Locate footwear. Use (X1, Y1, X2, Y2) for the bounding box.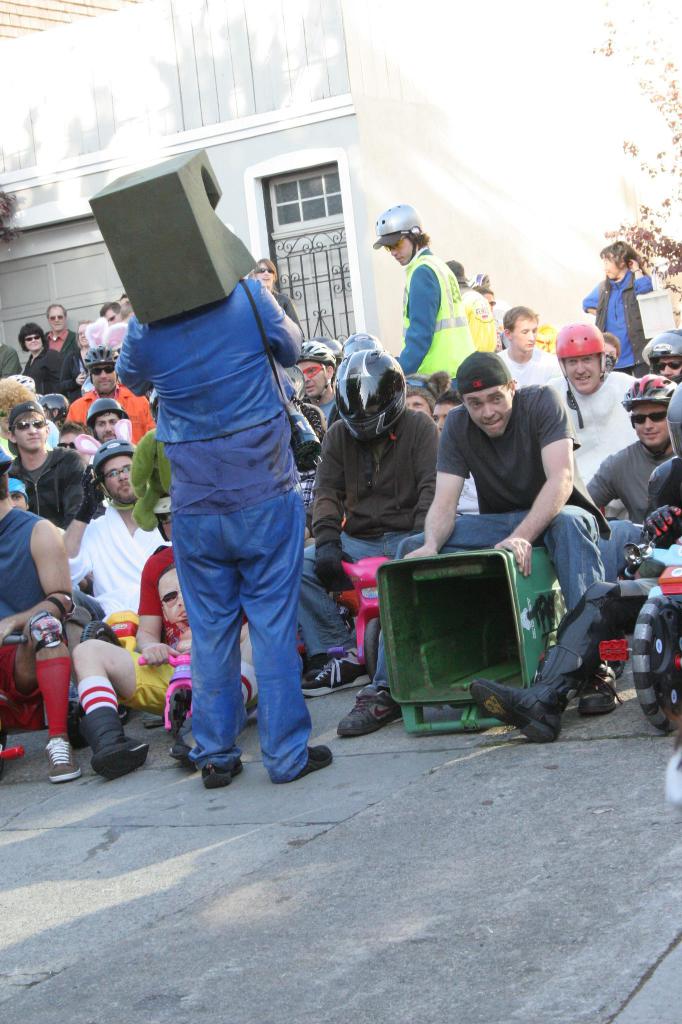
(37, 734, 84, 783).
